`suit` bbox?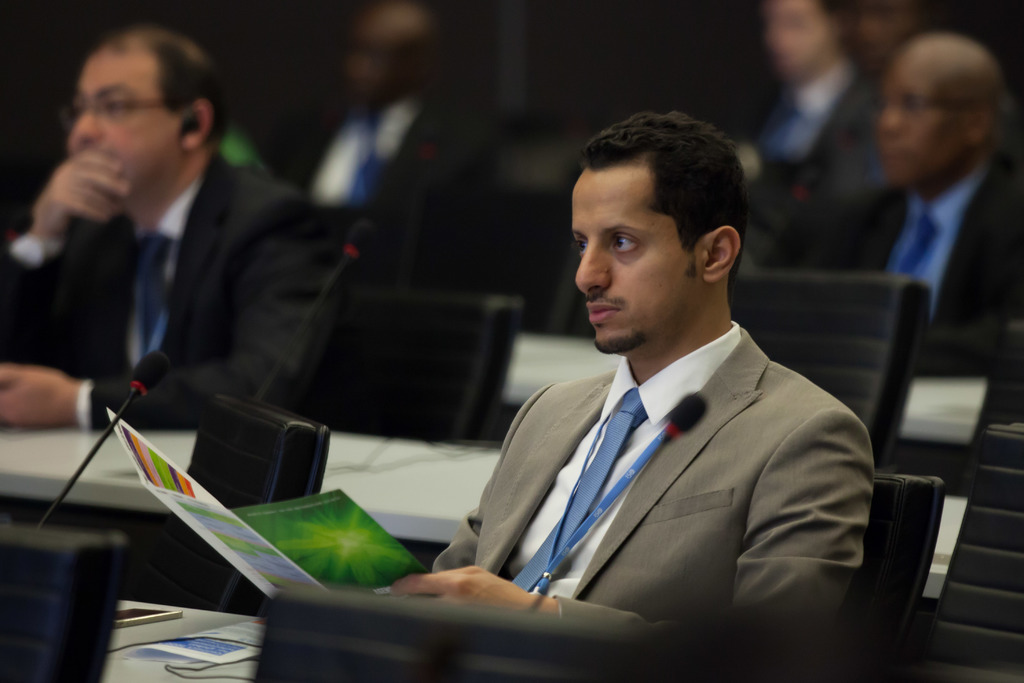
box=[430, 322, 877, 629]
